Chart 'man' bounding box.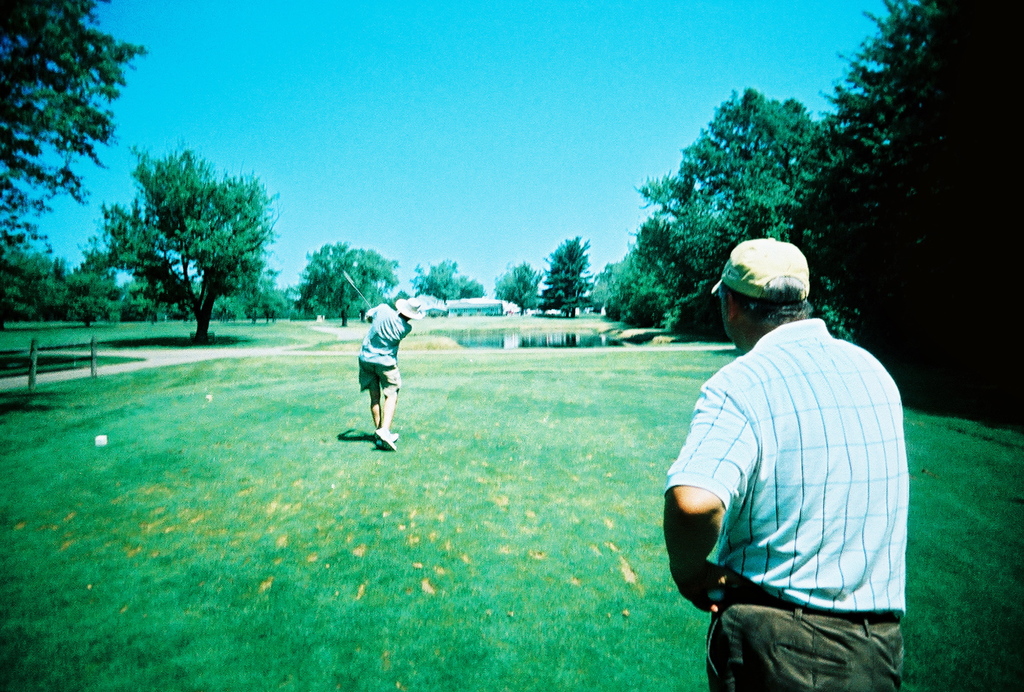
Charted: [354,298,421,450].
